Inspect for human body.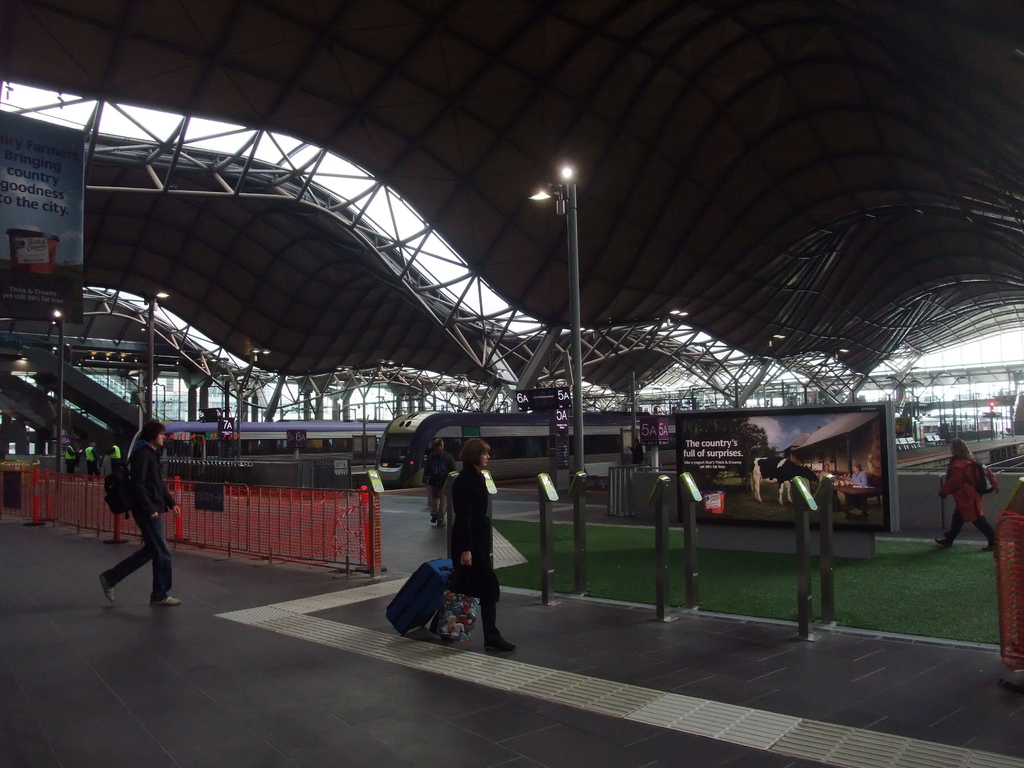
Inspection: [left=946, top=438, right=1005, bottom=562].
